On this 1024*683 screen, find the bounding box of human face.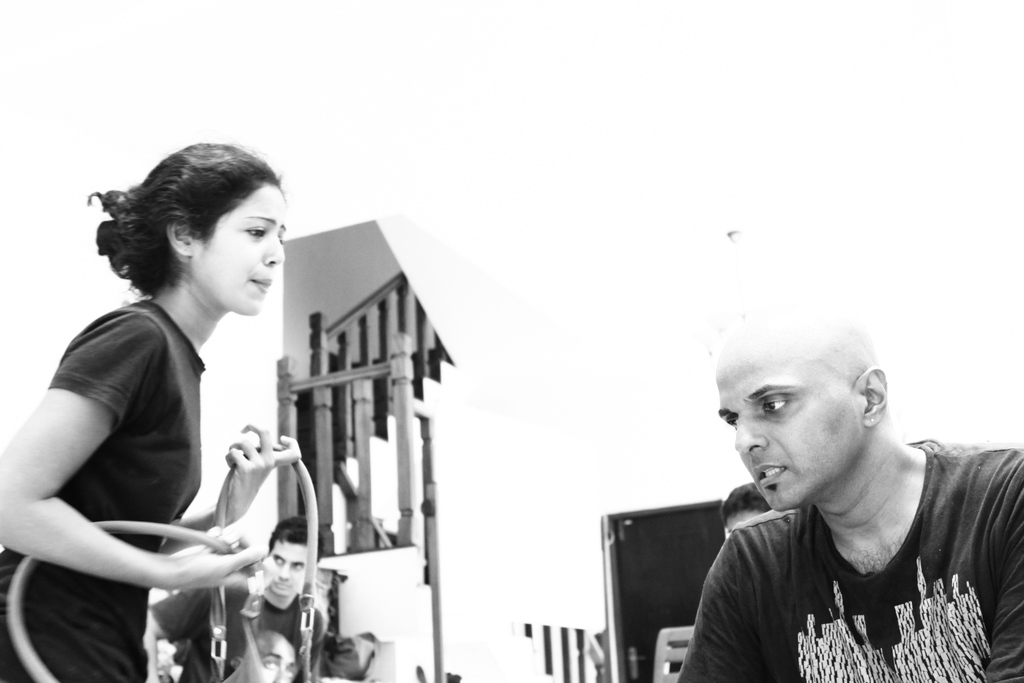
Bounding box: 711 334 854 513.
